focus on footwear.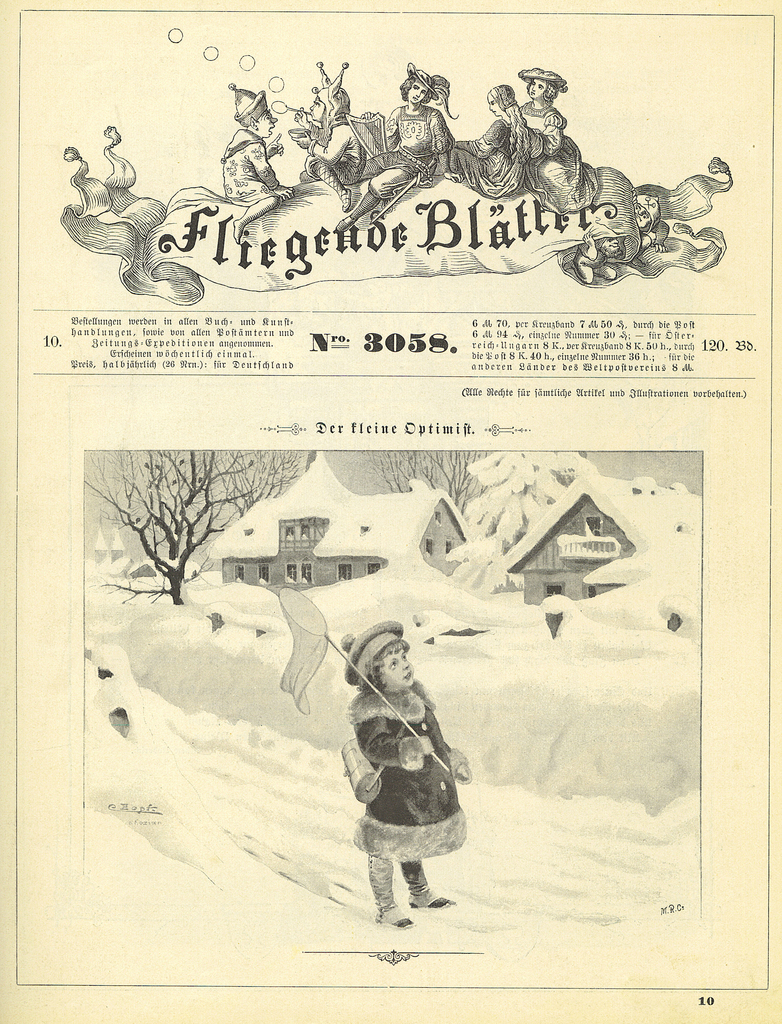
Focused at (408, 895, 455, 908).
